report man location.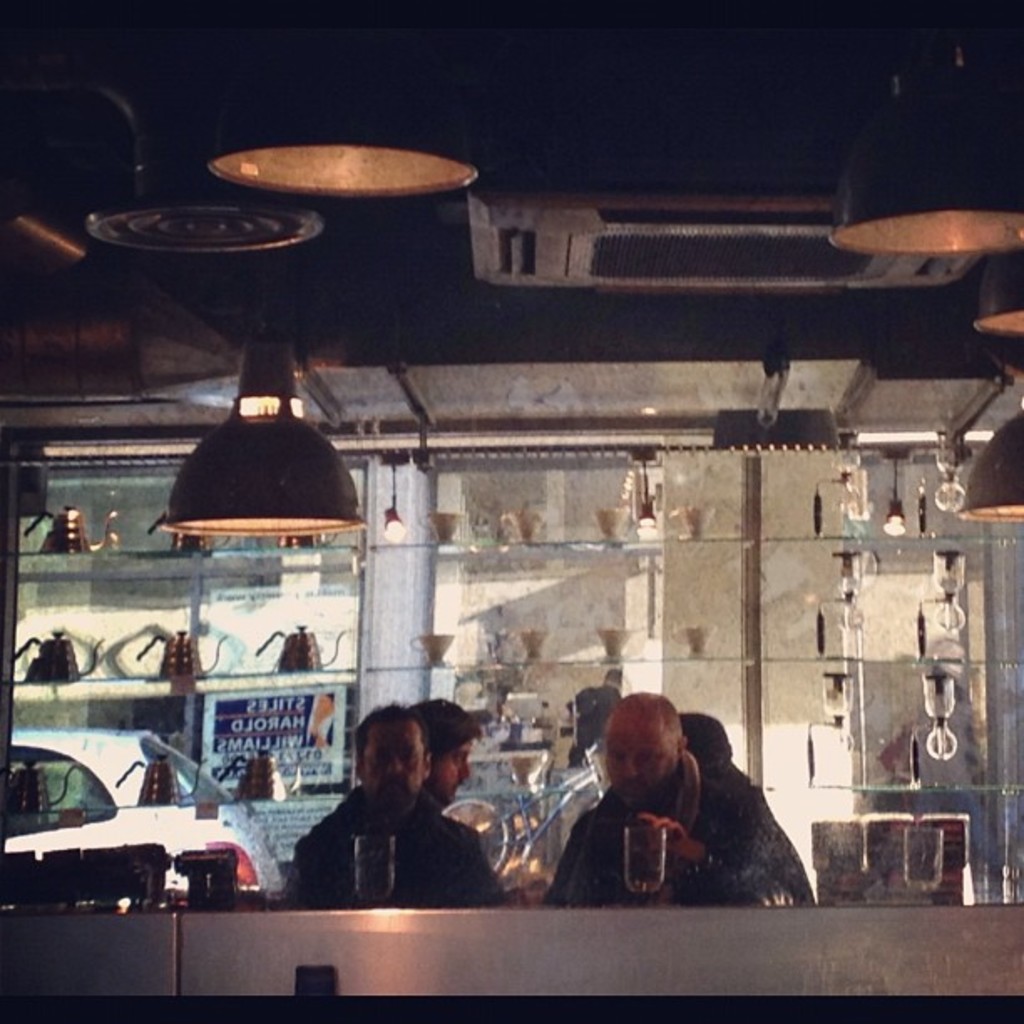
Report: <box>412,689,510,791</box>.
